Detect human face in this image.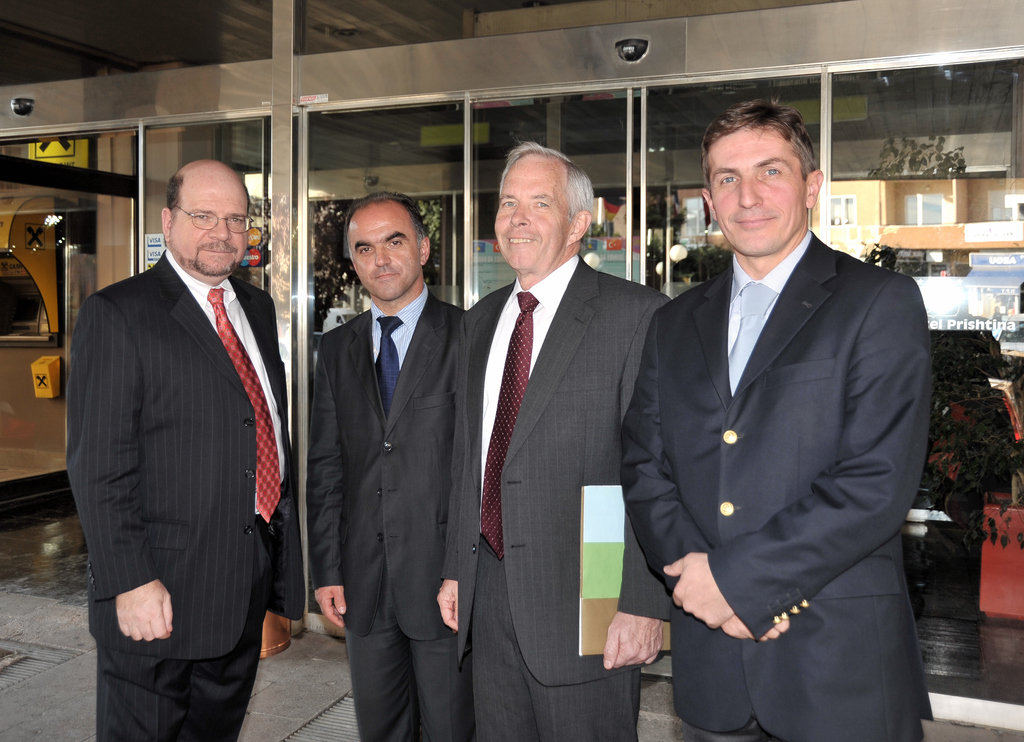
Detection: bbox=(349, 209, 421, 302).
